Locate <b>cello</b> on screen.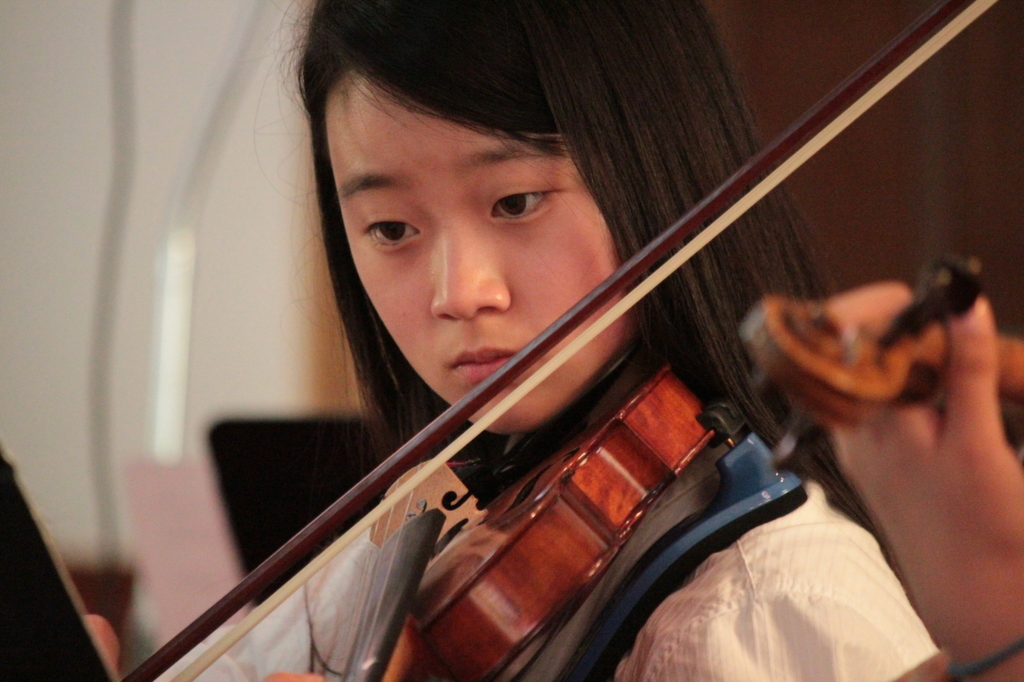
On screen at detection(115, 0, 1000, 681).
